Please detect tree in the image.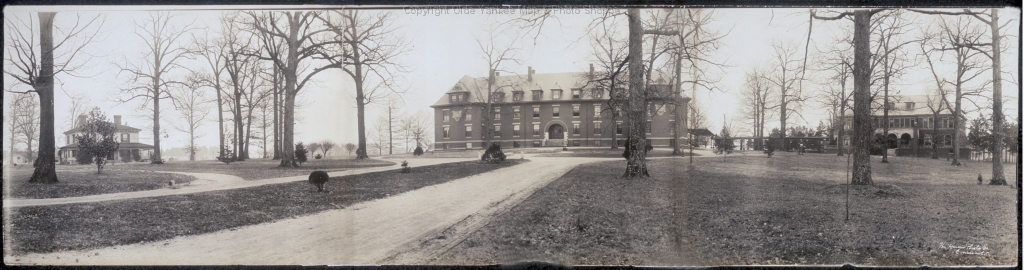
left=241, top=1, right=328, bottom=181.
